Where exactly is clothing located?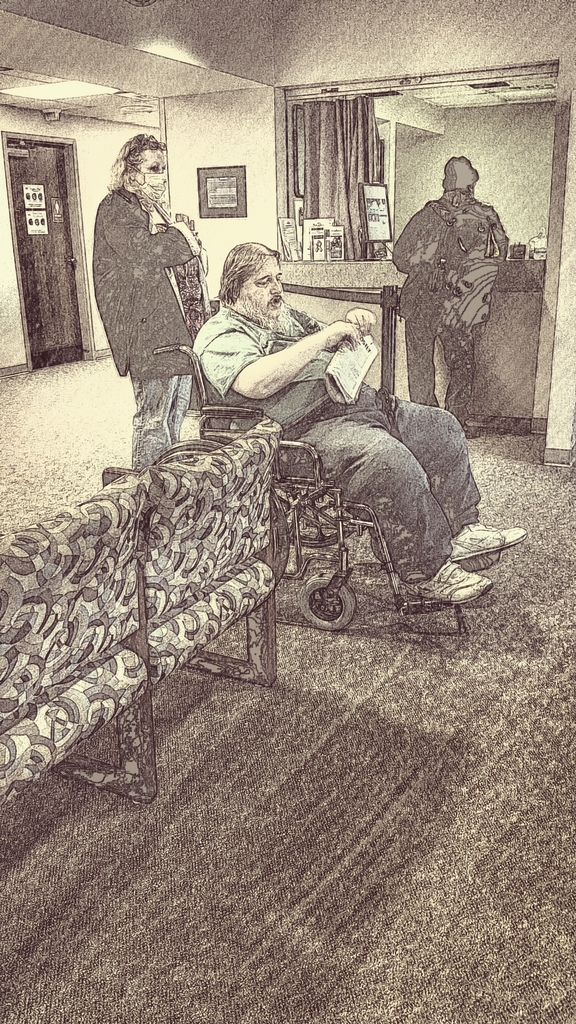
Its bounding box is bbox(280, 375, 494, 586).
